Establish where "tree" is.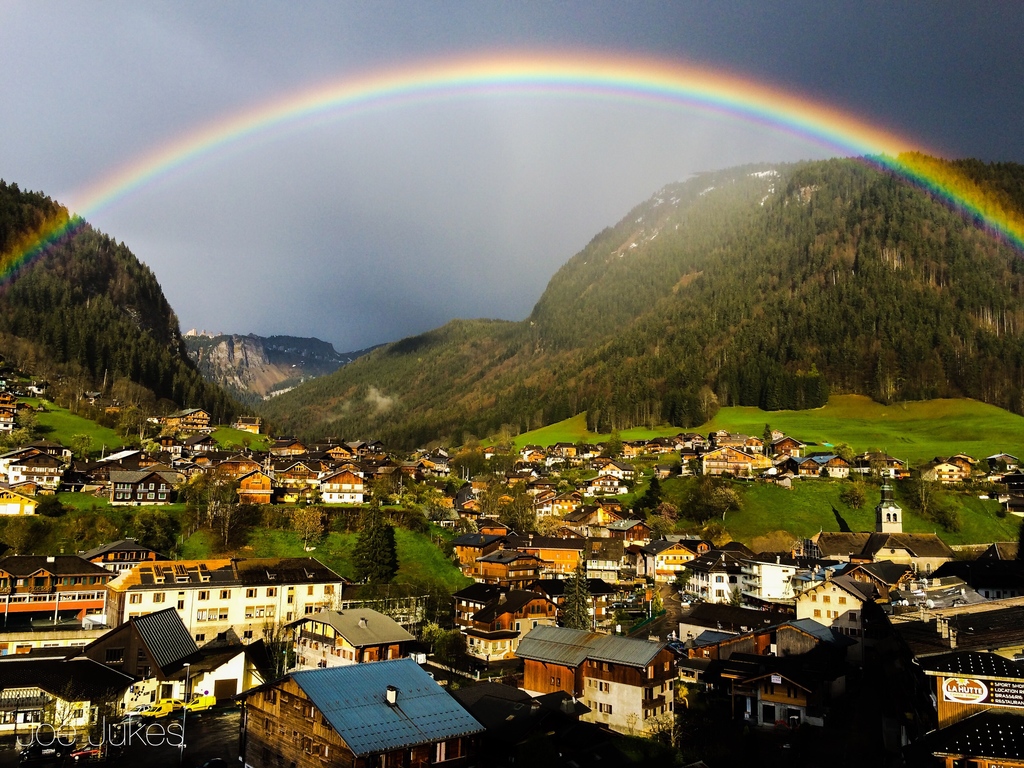
Established at region(427, 616, 460, 644).
